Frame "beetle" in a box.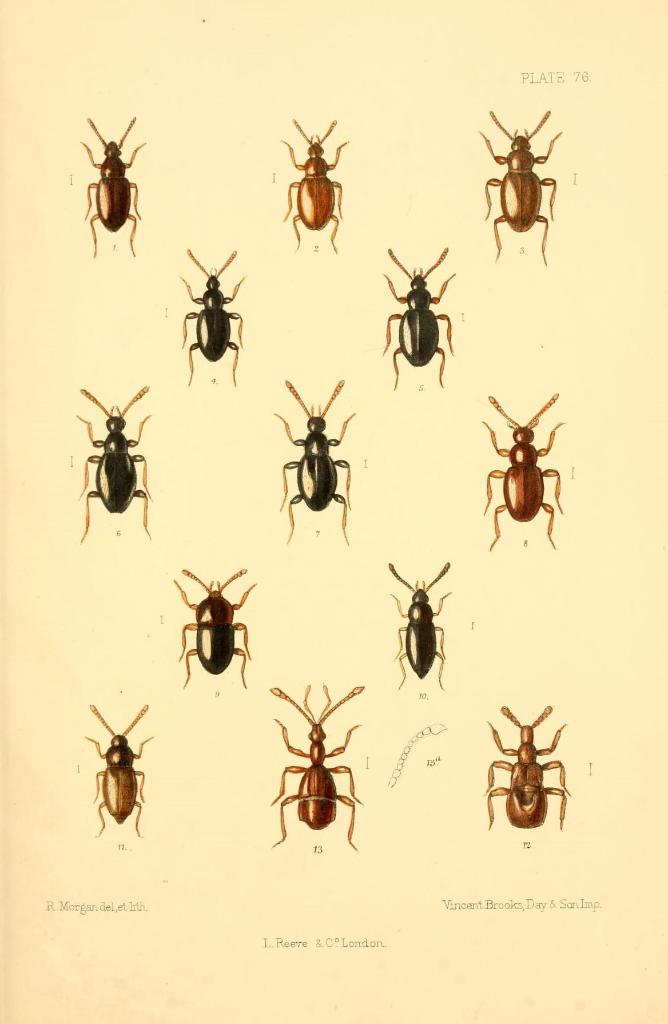
[481,705,571,832].
